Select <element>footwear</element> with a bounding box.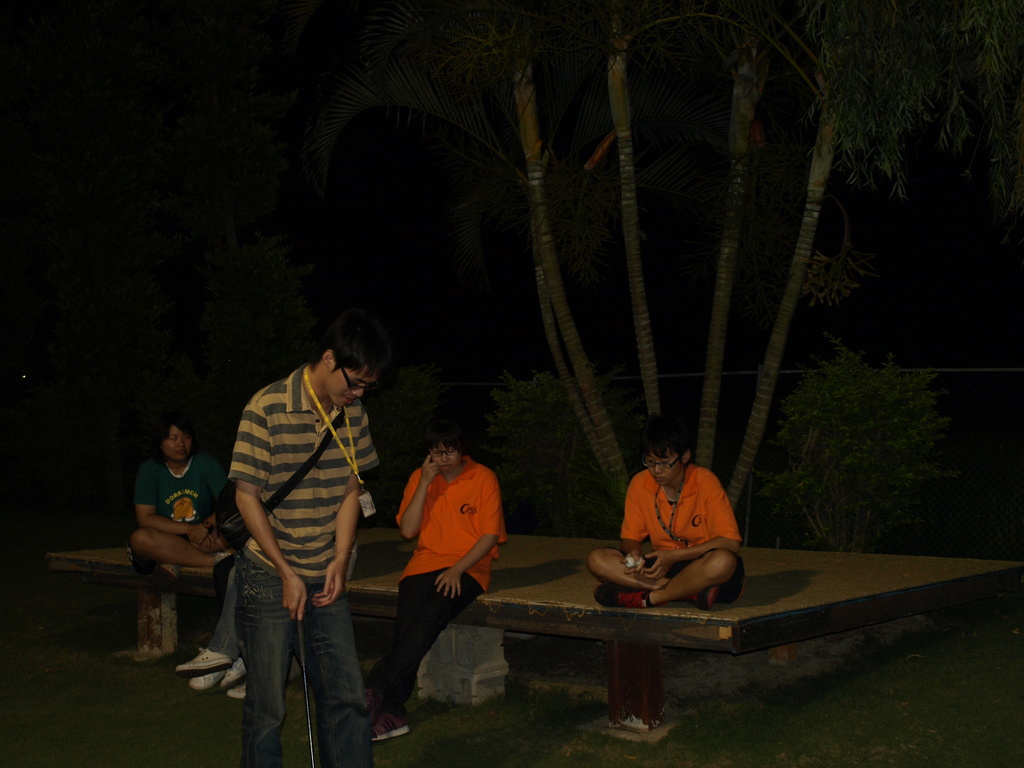
bbox=(594, 584, 648, 611).
